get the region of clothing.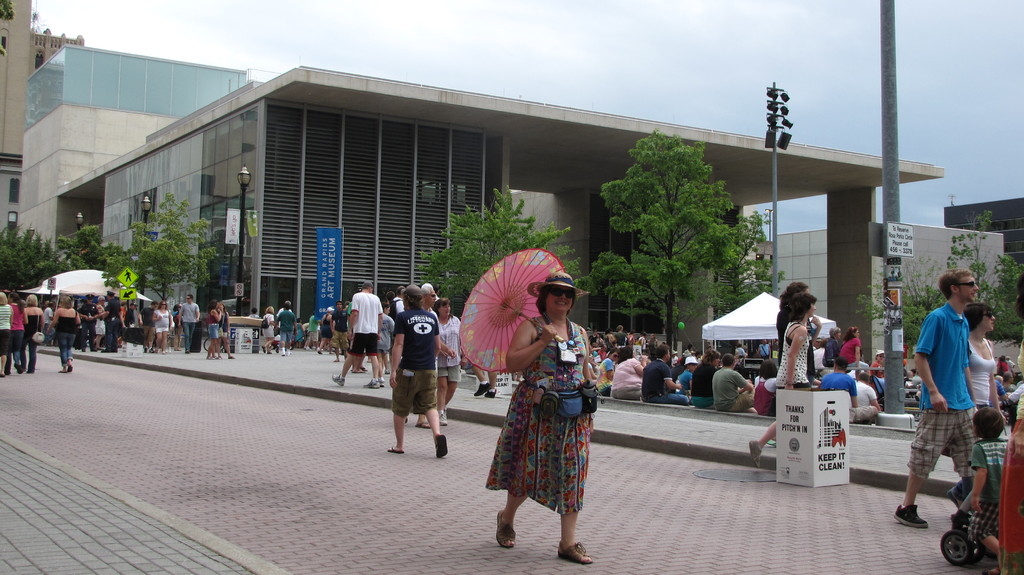
[x1=483, y1=318, x2=604, y2=520].
